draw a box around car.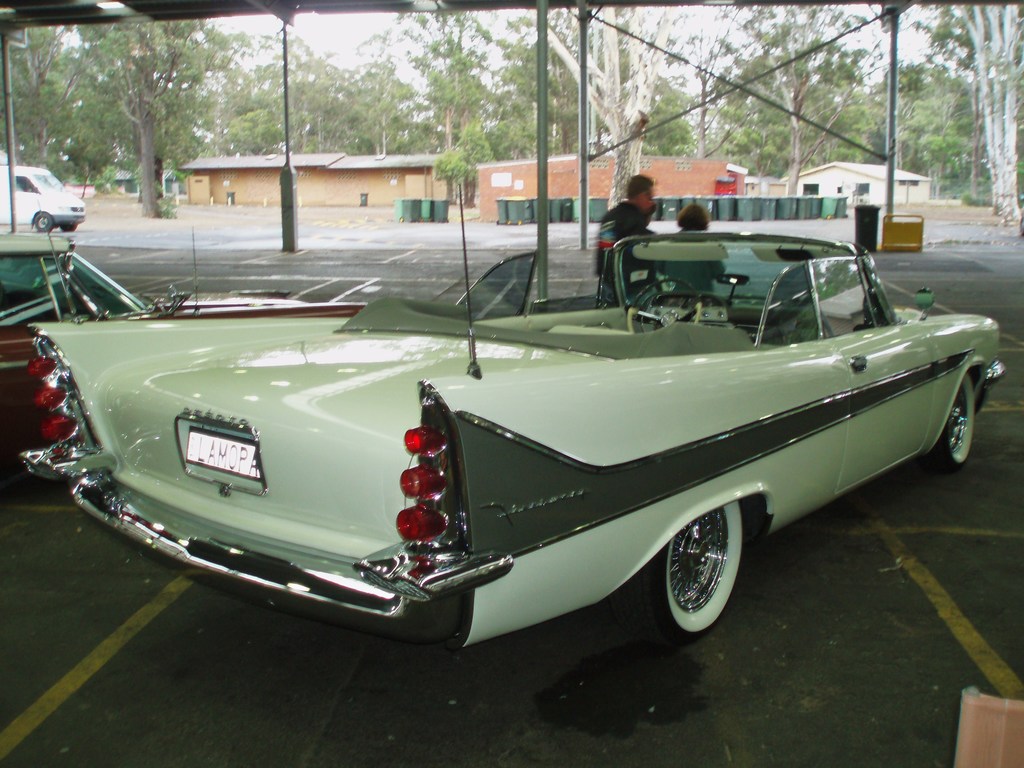
box(1019, 195, 1023, 236).
